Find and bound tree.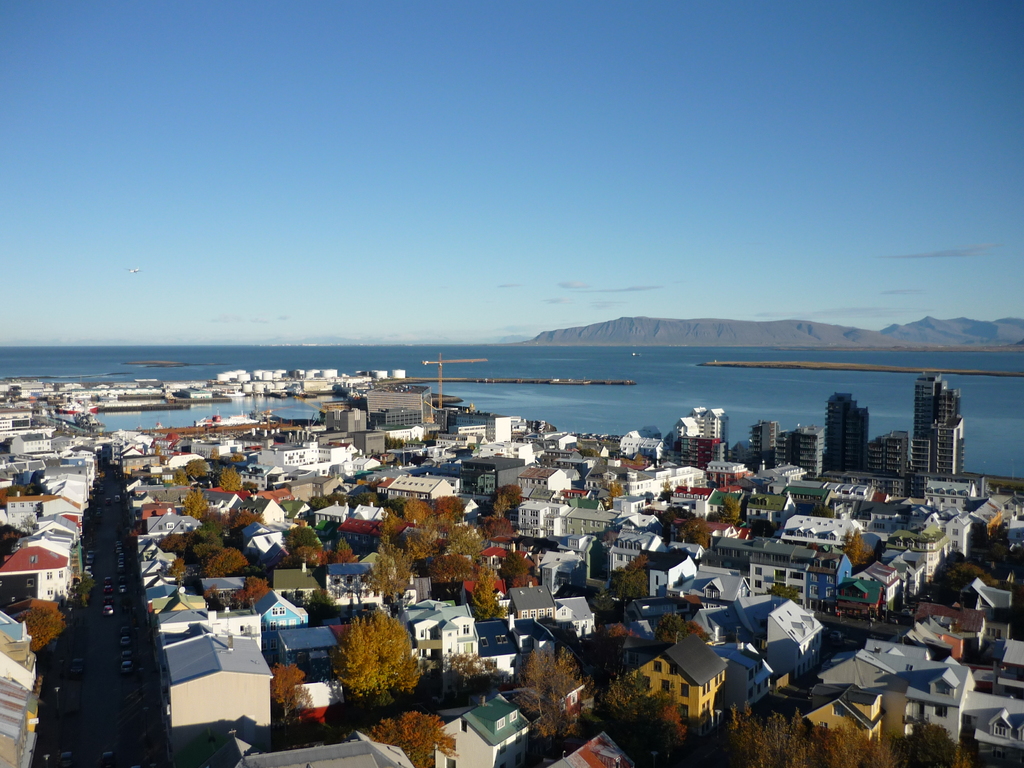
Bound: l=609, t=483, r=625, b=497.
